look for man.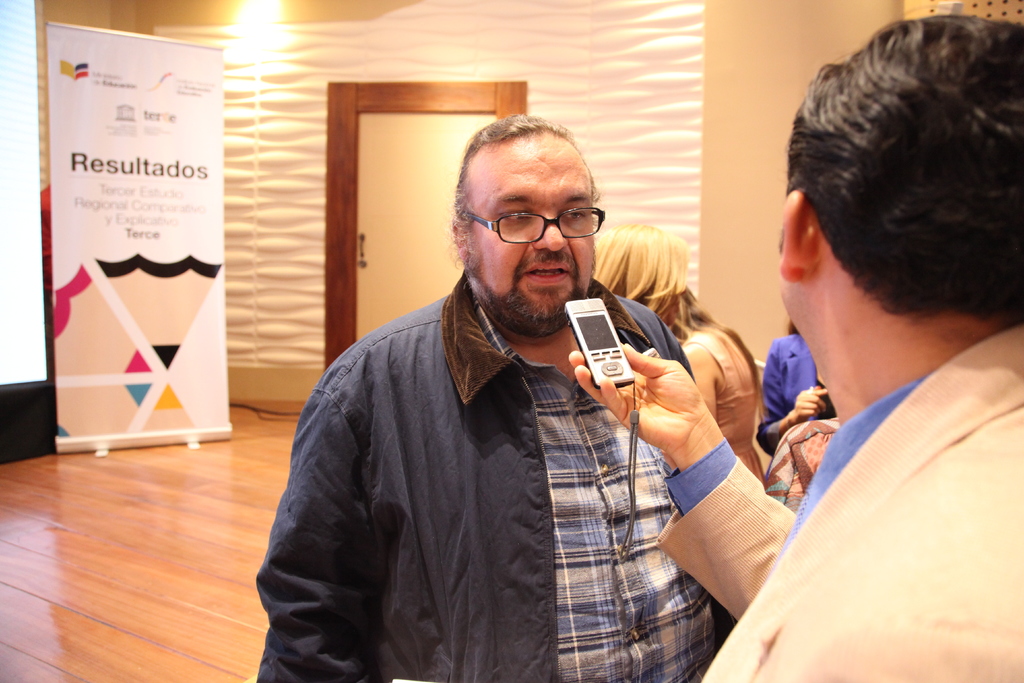
Found: <bbox>278, 110, 817, 664</bbox>.
